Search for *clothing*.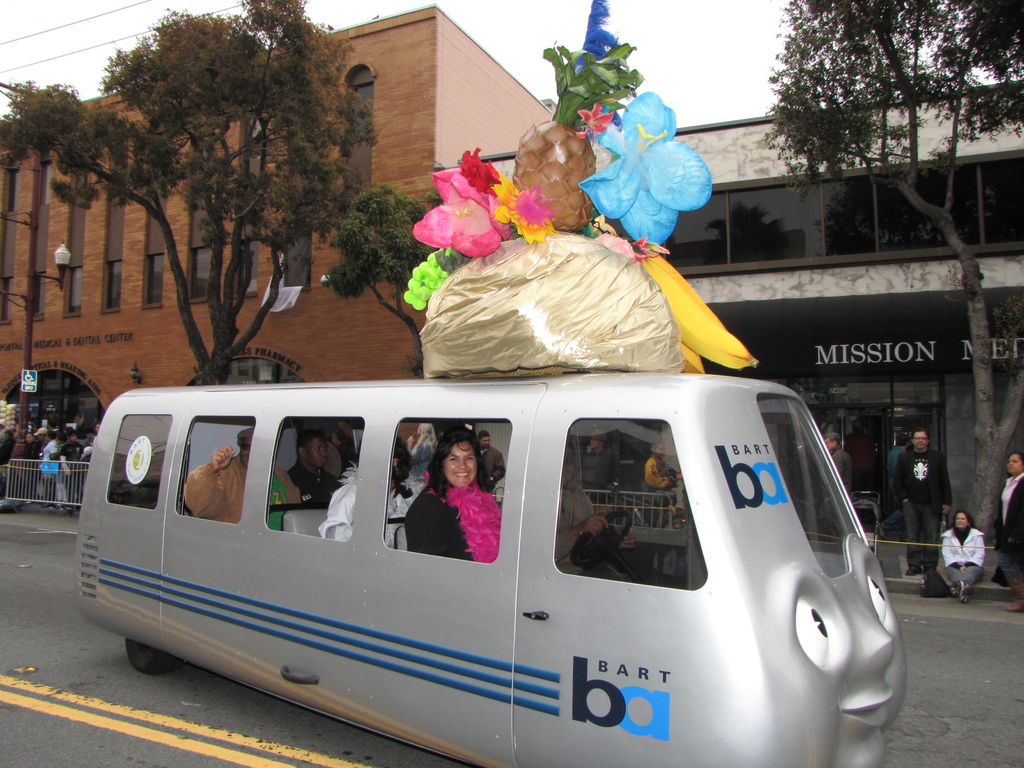
Found at 17:436:49:498.
